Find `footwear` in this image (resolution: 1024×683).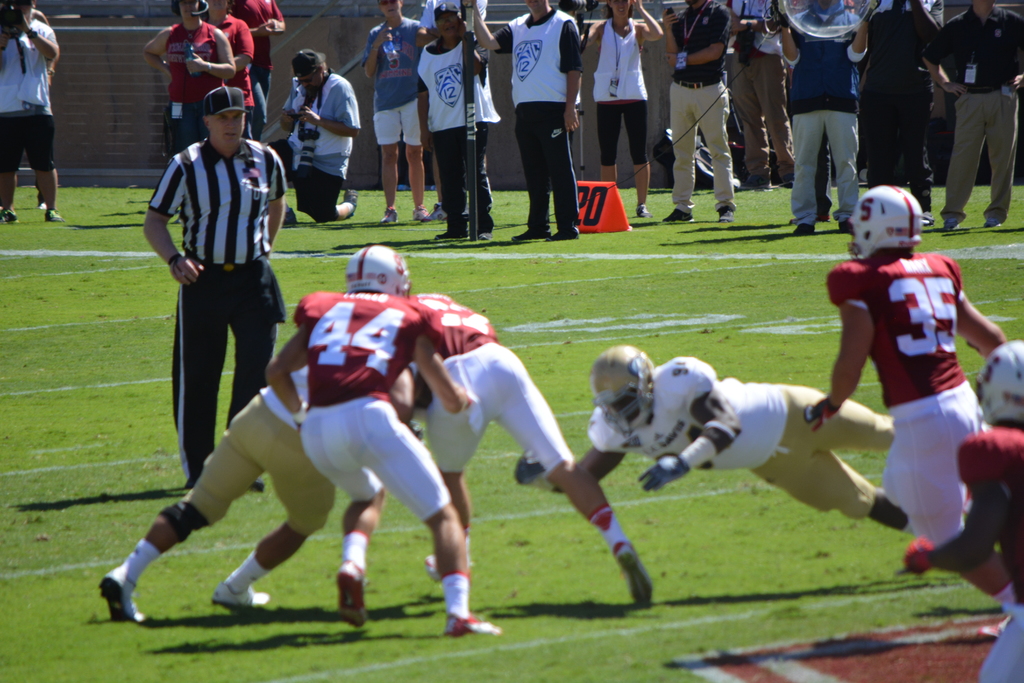
(545,224,582,240).
